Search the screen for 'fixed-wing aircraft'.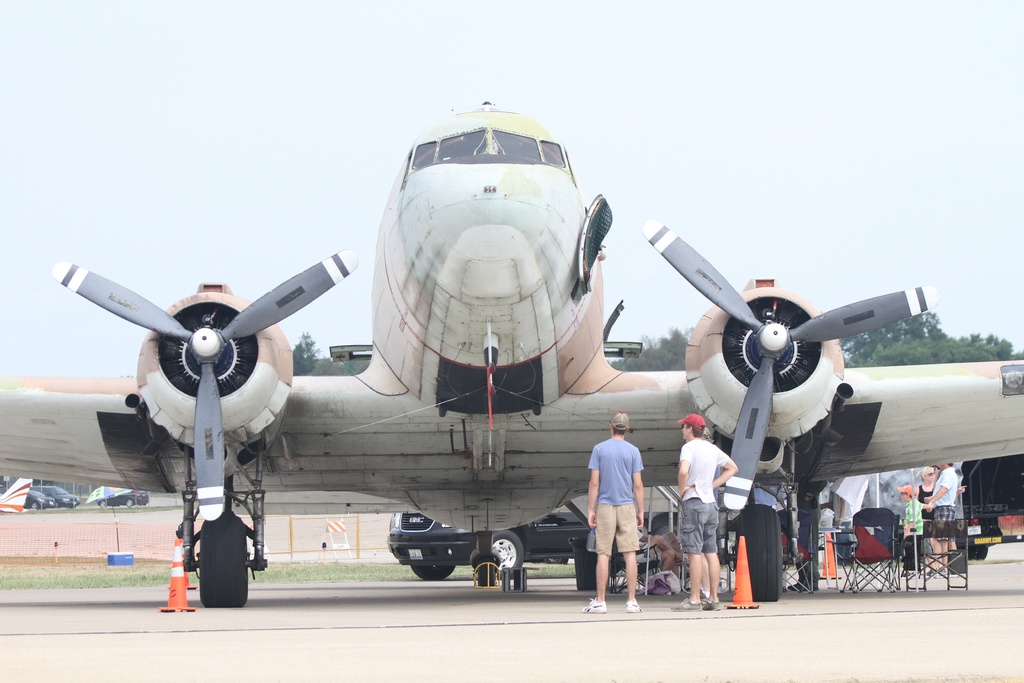
Found at 0:90:1021:607.
